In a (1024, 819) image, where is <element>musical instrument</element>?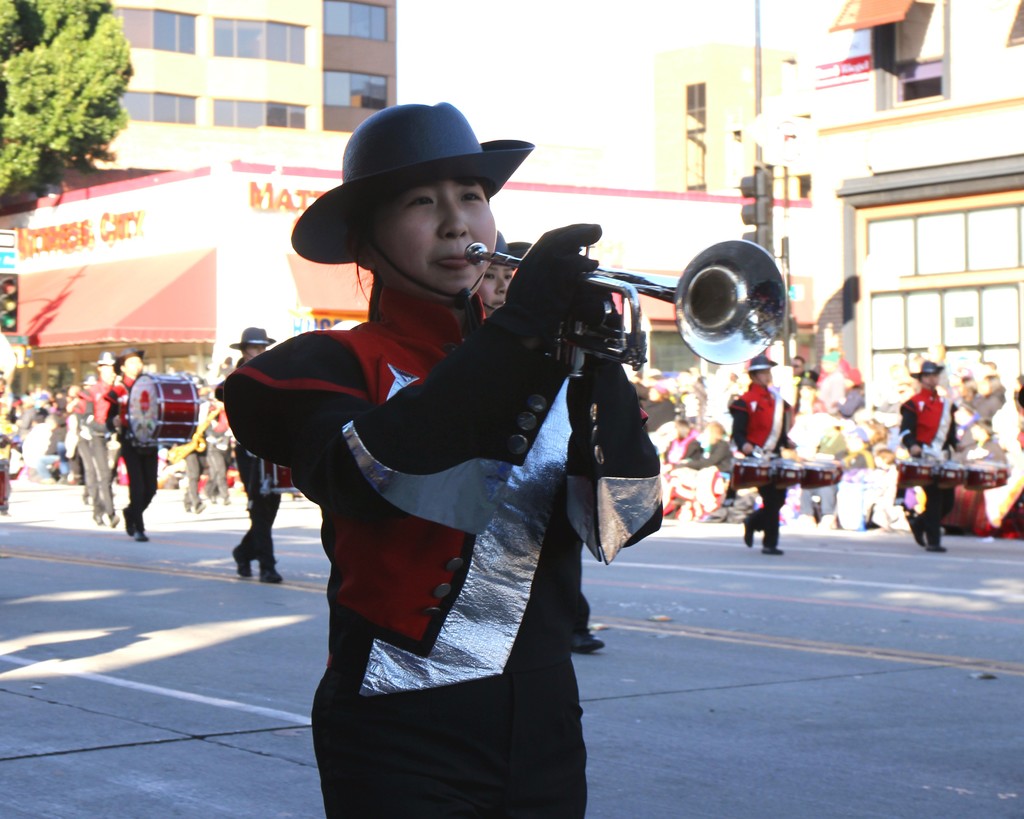
<region>900, 451, 1012, 497</region>.
